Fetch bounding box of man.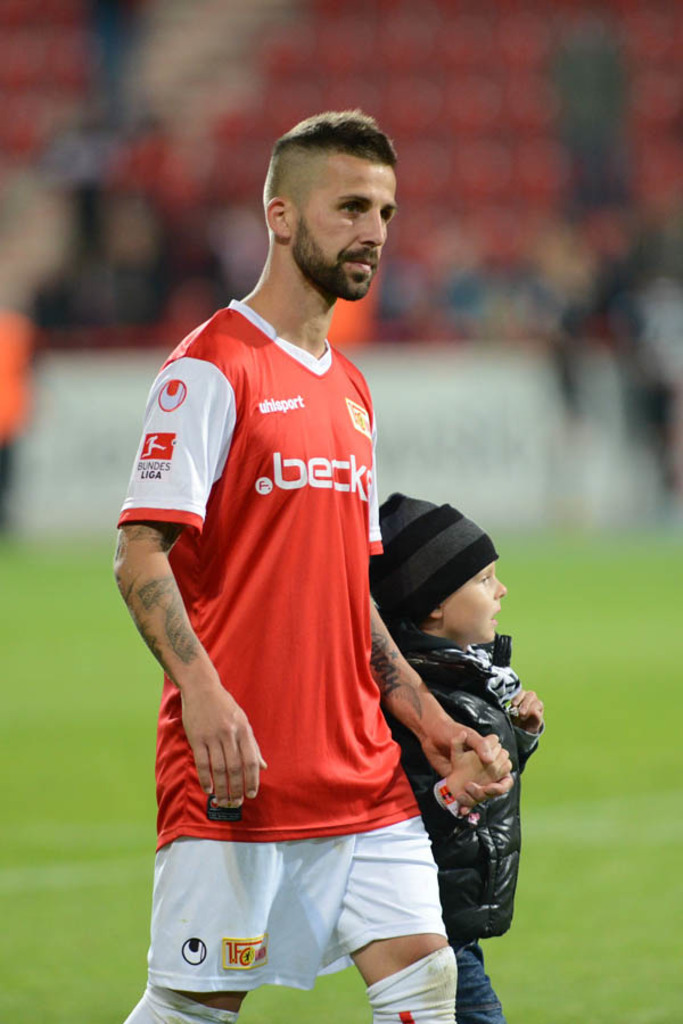
Bbox: [124,113,491,1008].
